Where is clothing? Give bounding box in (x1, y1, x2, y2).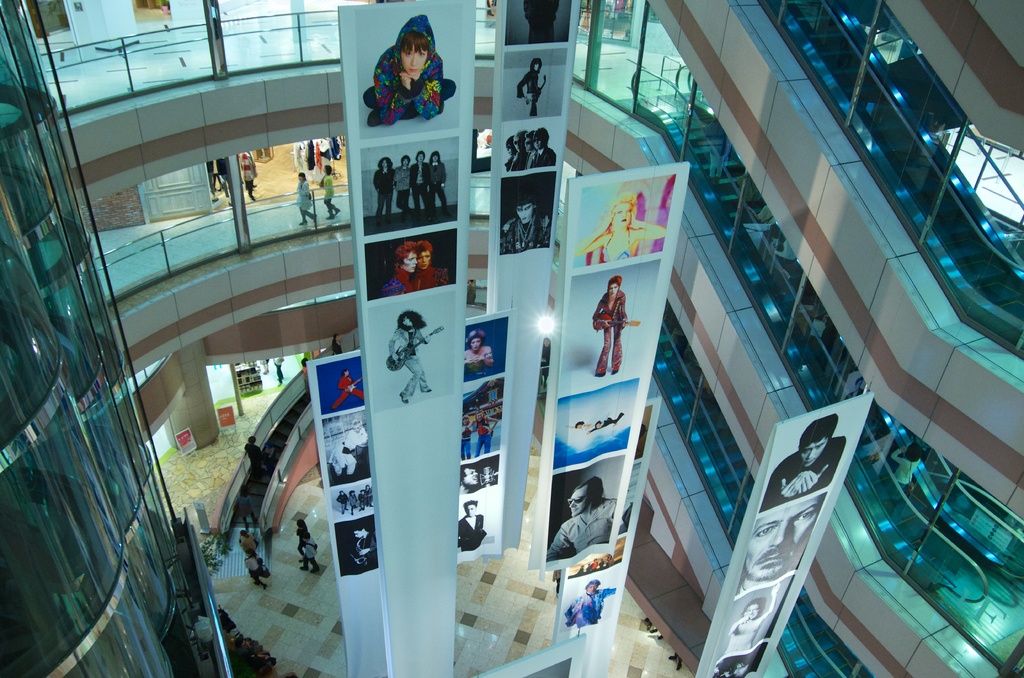
(823, 321, 837, 360).
